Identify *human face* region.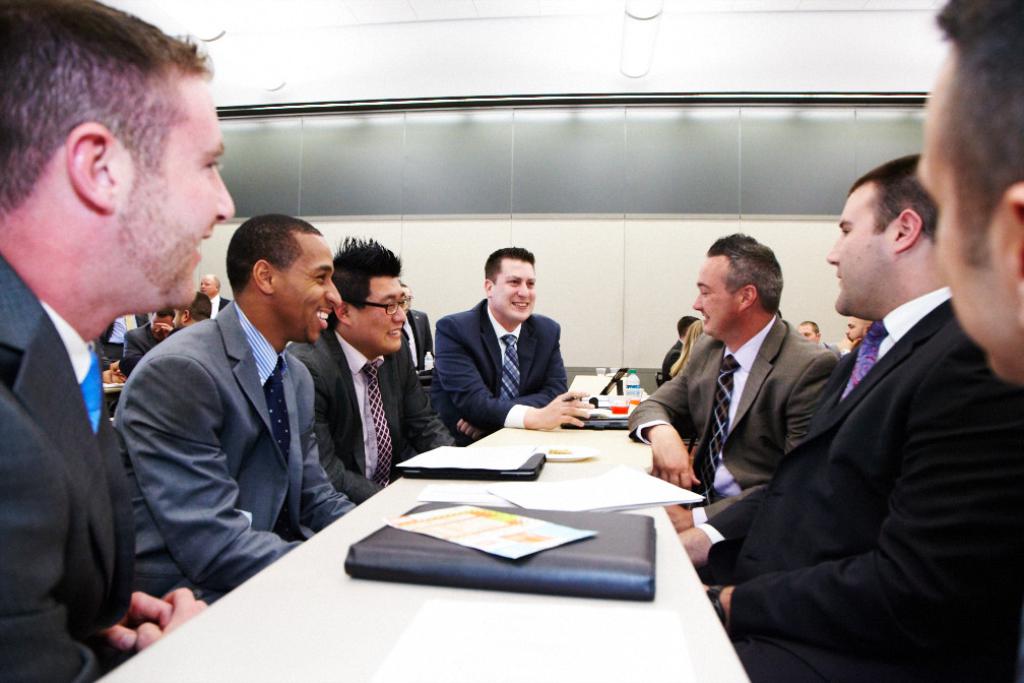
Region: (left=493, top=253, right=535, bottom=318).
